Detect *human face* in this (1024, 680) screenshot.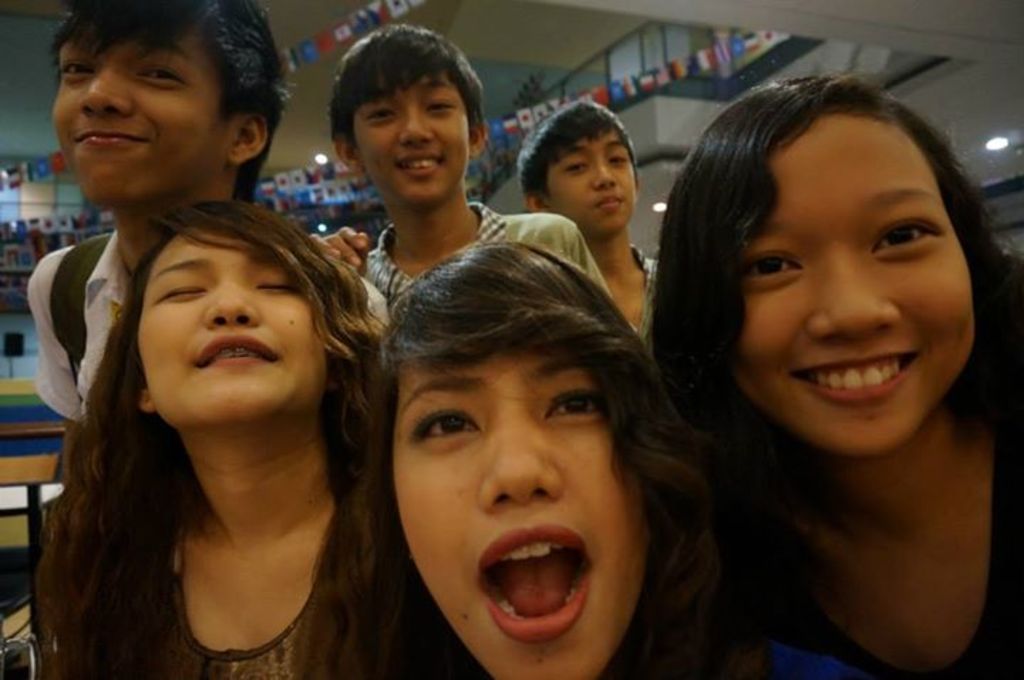
Detection: [134, 223, 333, 421].
